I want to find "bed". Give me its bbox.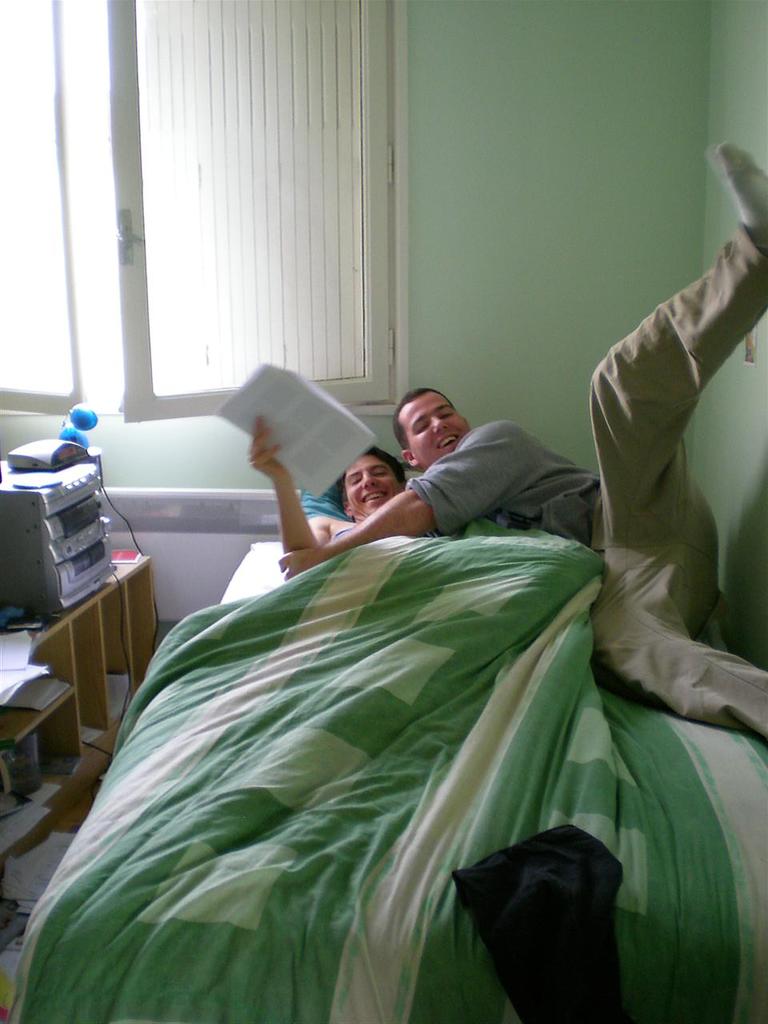
box(20, 538, 767, 1023).
